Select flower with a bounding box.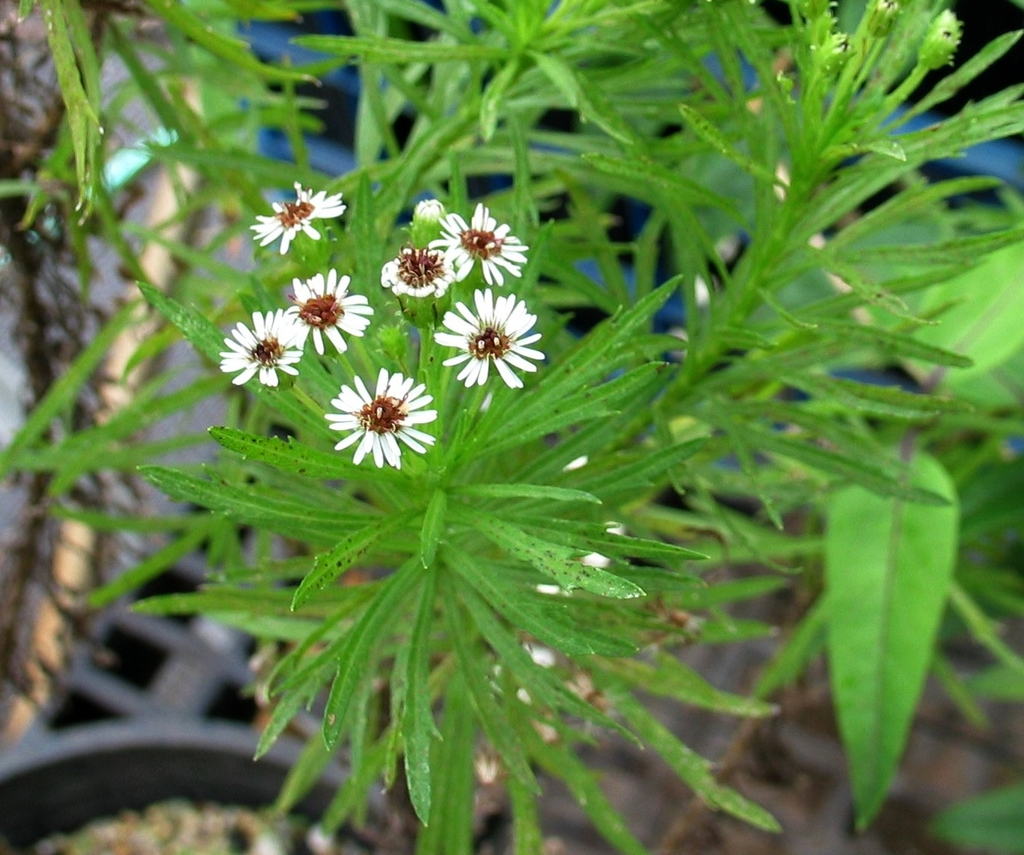
box(434, 284, 547, 386).
